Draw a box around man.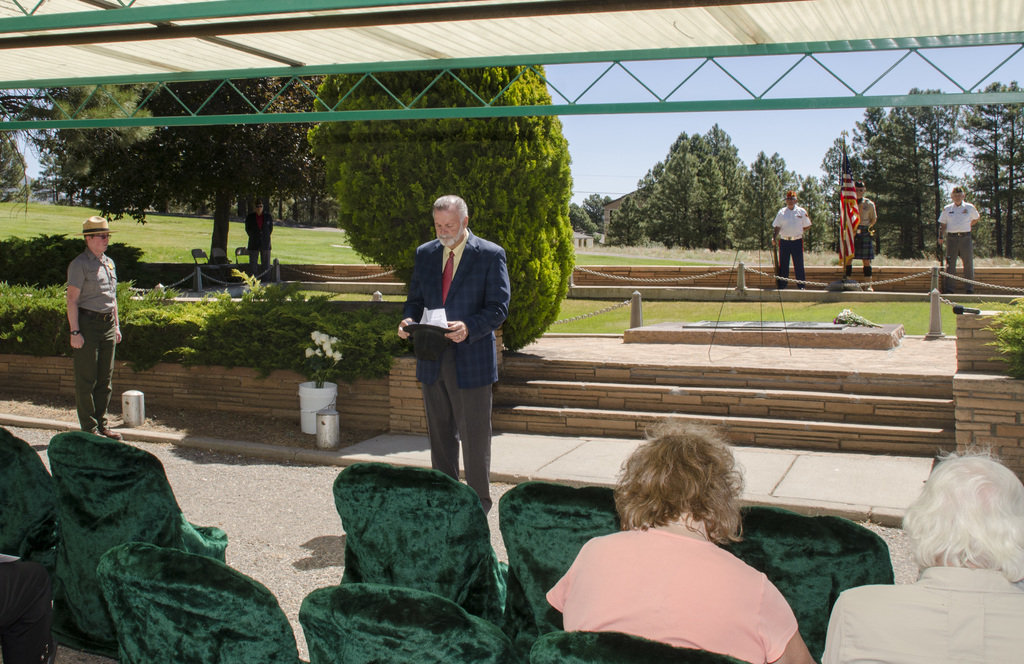
x1=936, y1=186, x2=979, y2=293.
